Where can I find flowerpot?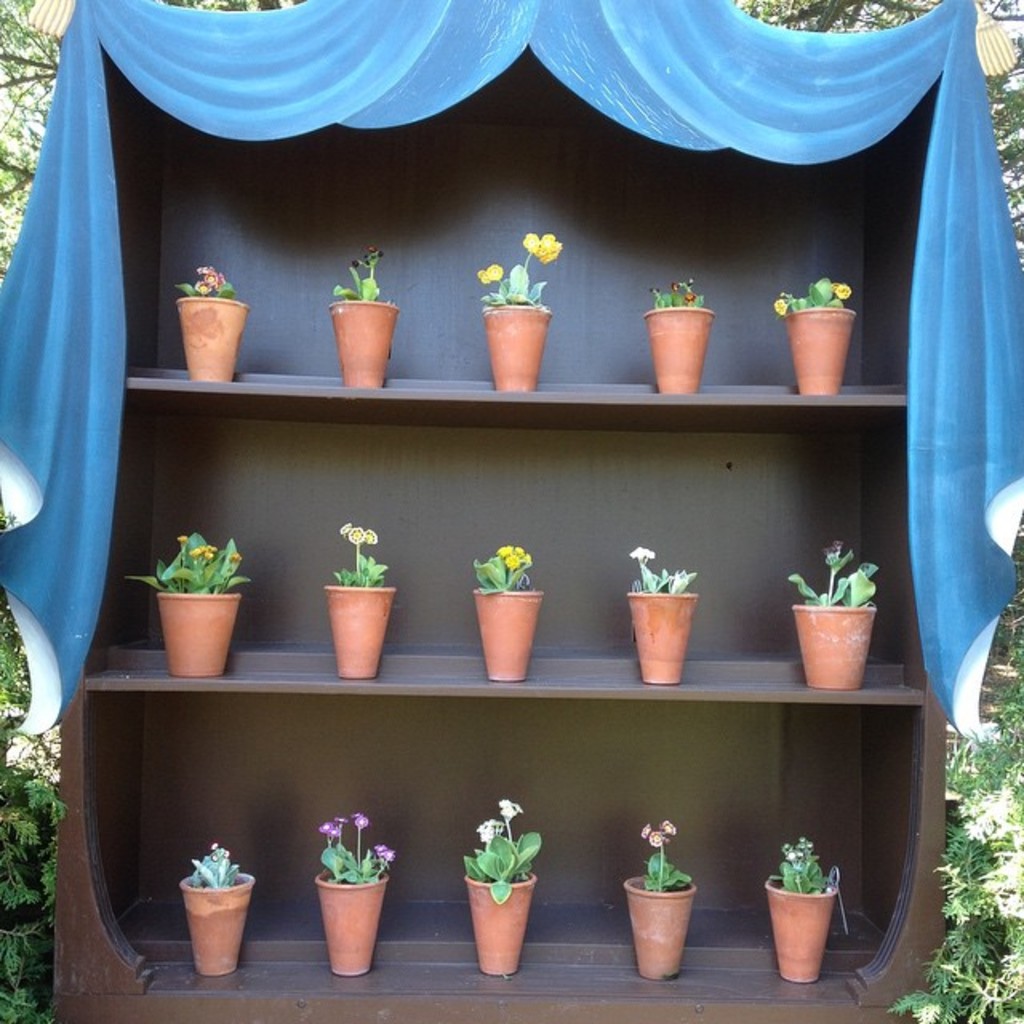
You can find it at detection(155, 594, 235, 683).
